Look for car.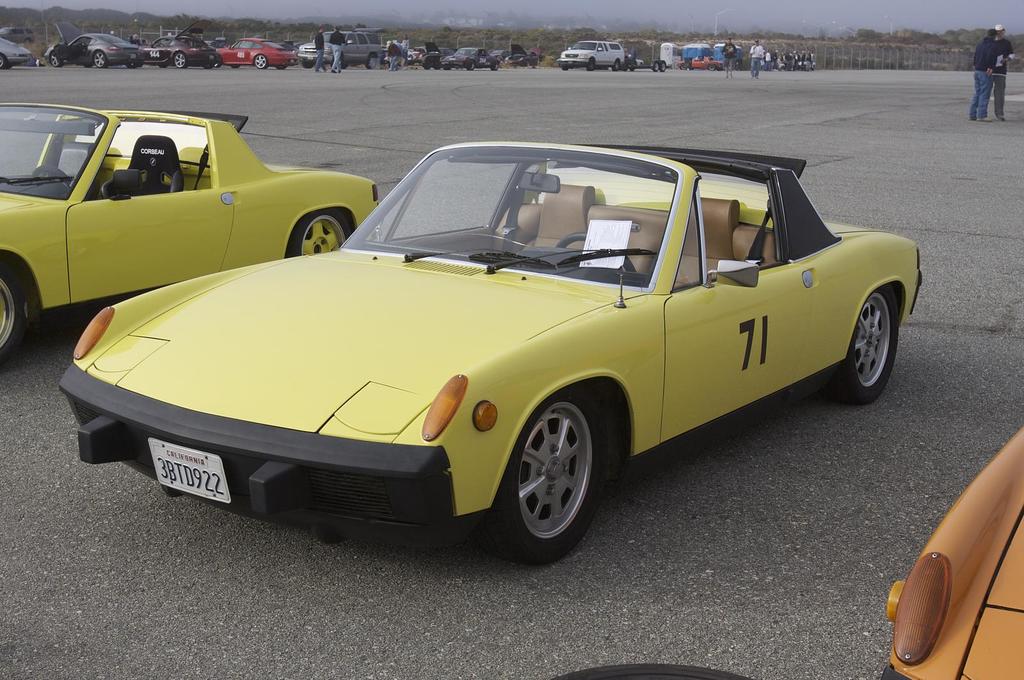
Found: 42/20/138/68.
